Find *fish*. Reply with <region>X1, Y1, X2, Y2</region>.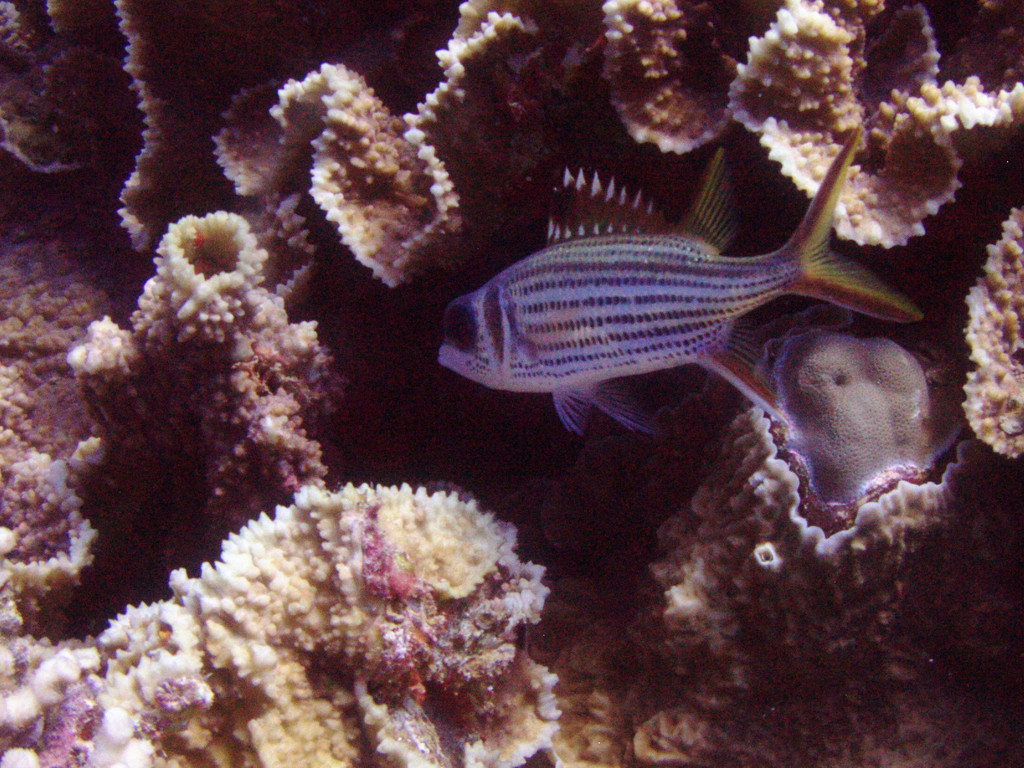
<region>407, 145, 949, 445</region>.
